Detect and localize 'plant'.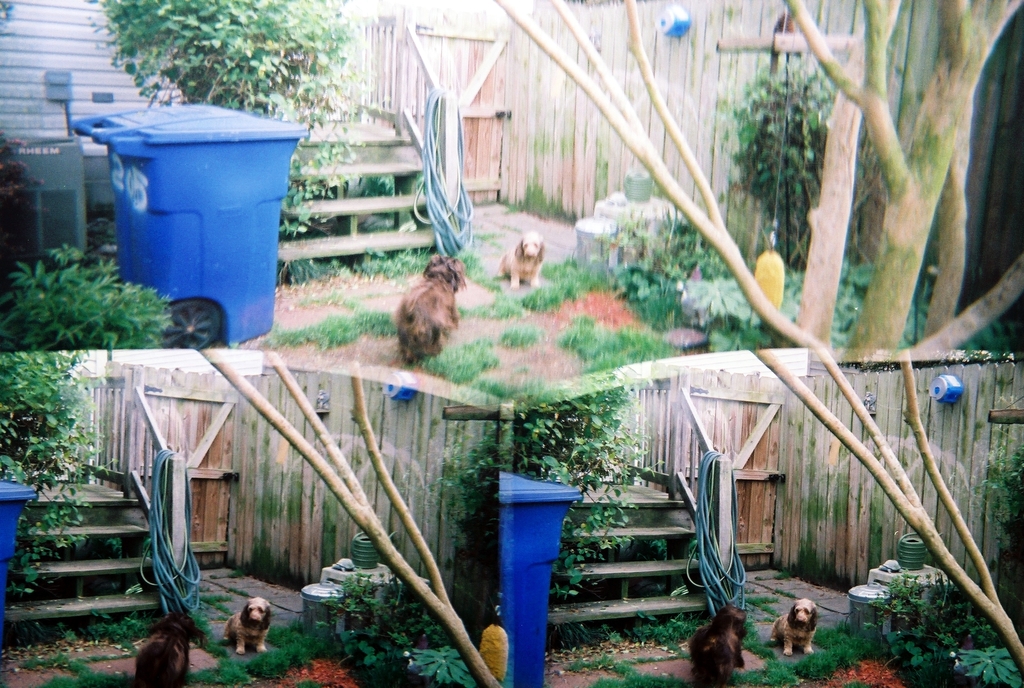
Localized at (828,244,874,347).
